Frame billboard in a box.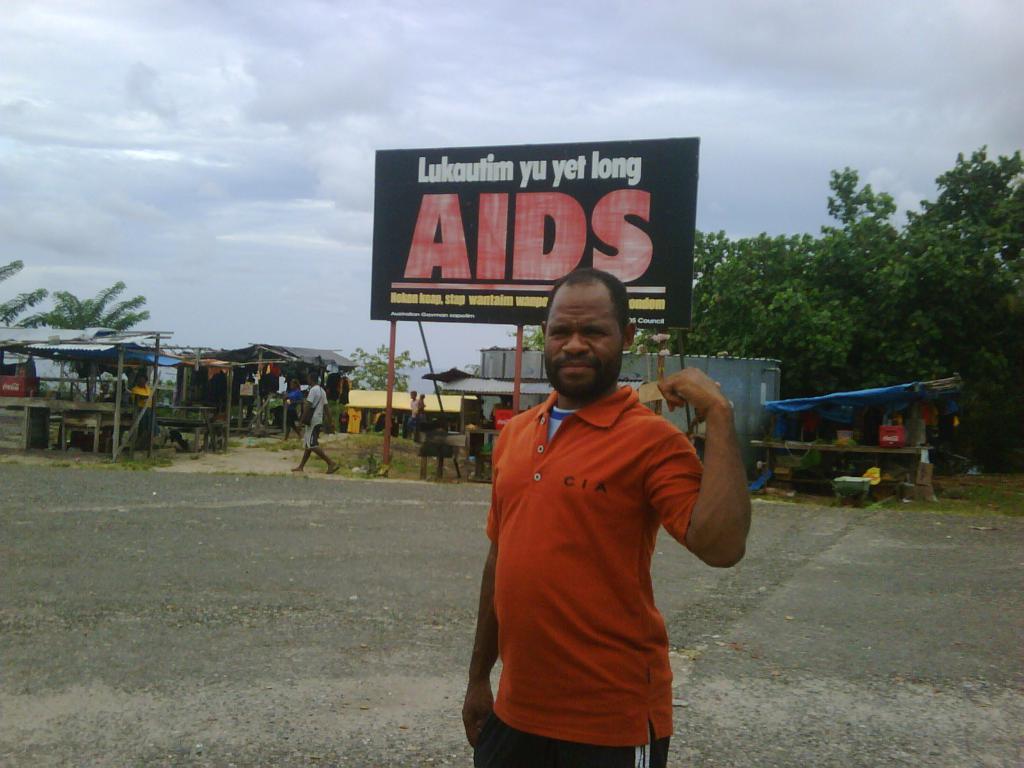
{"x1": 355, "y1": 136, "x2": 699, "y2": 351}.
